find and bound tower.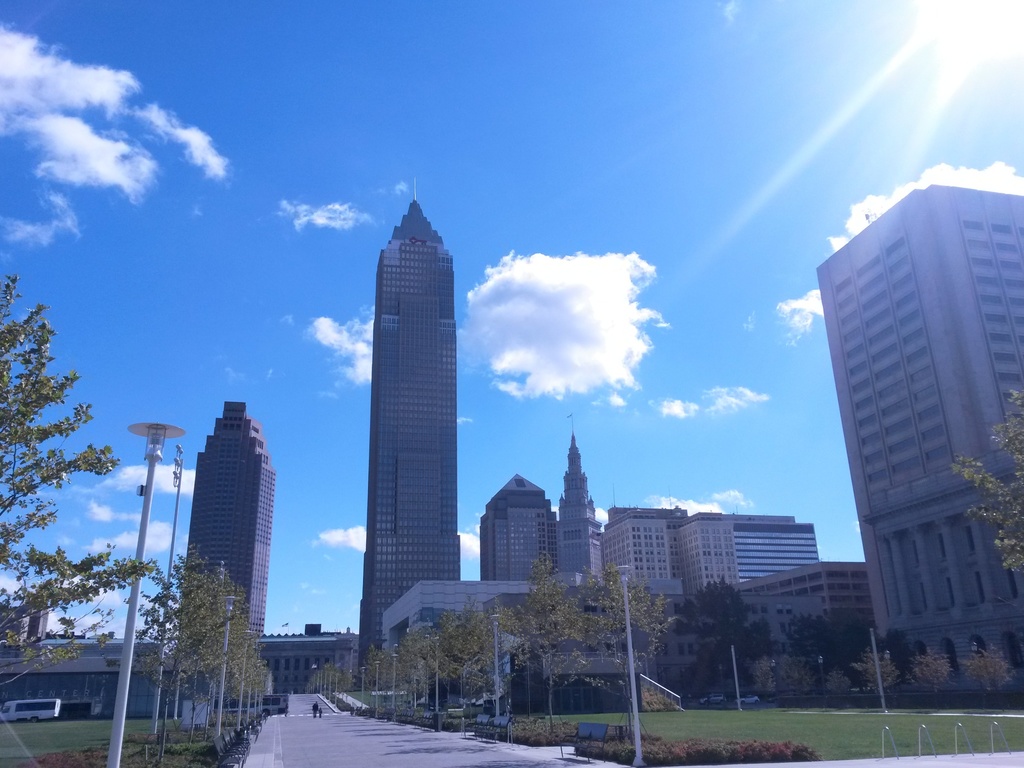
Bound: left=168, top=388, right=281, bottom=641.
